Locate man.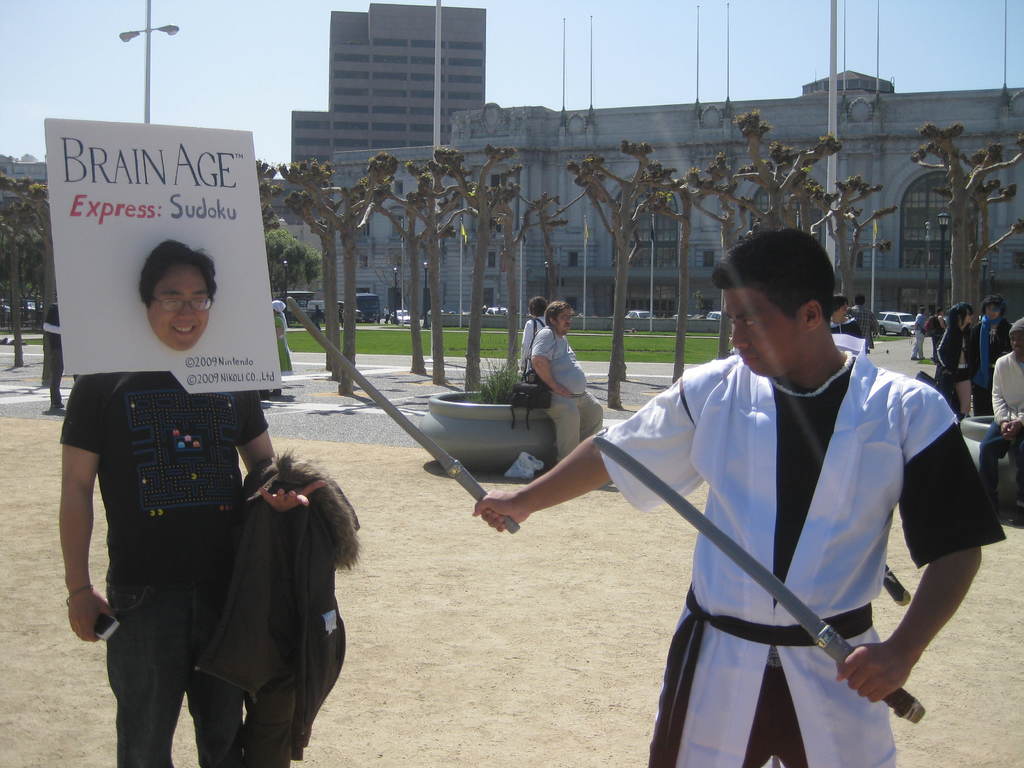
Bounding box: <bbox>468, 227, 1007, 767</bbox>.
